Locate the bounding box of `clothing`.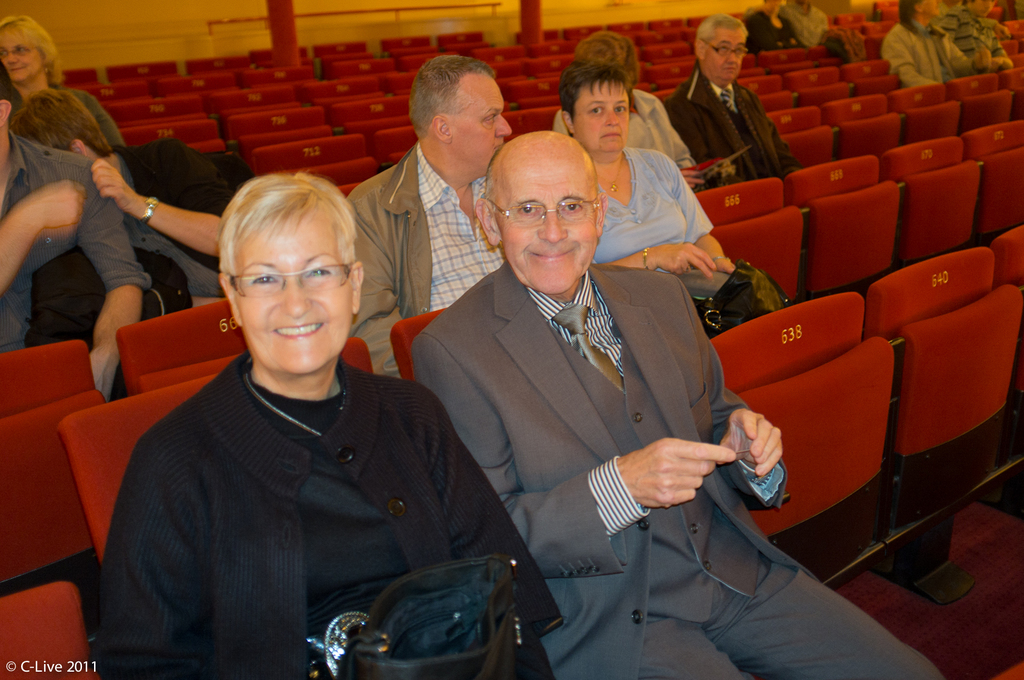
Bounding box: 588:147:732:311.
